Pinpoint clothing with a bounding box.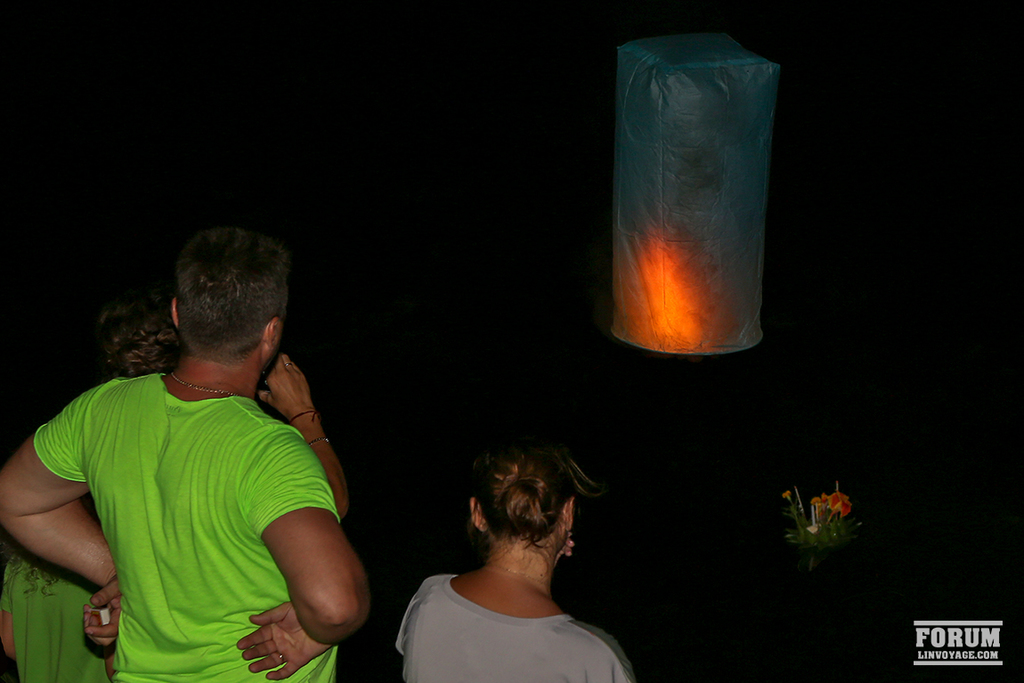
x1=28 y1=370 x2=343 y2=682.
